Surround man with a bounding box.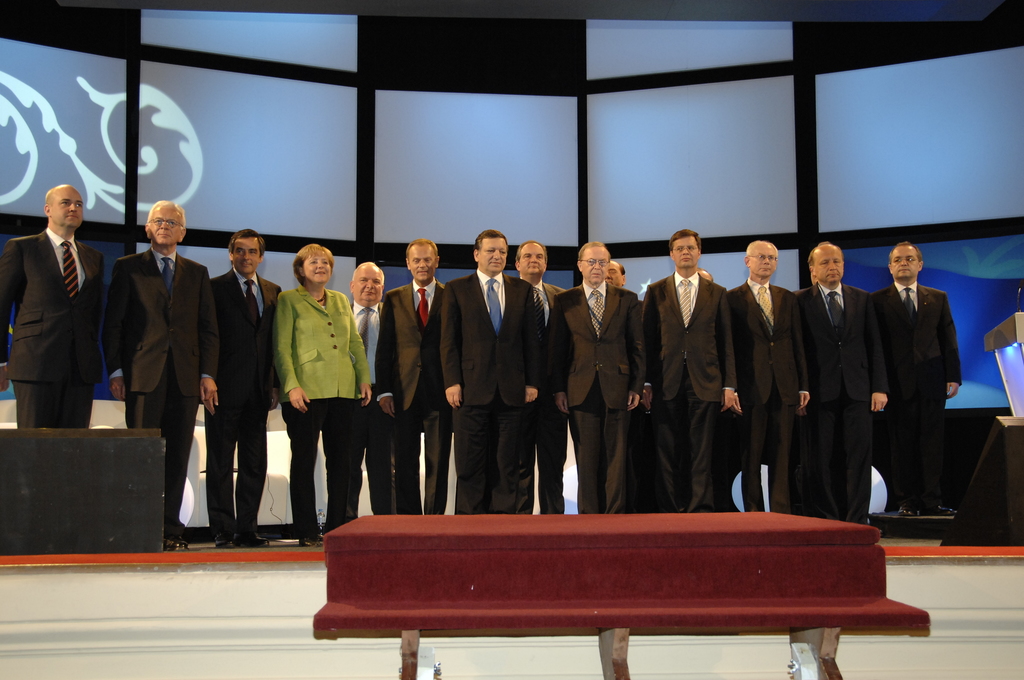
l=869, t=239, r=961, b=520.
